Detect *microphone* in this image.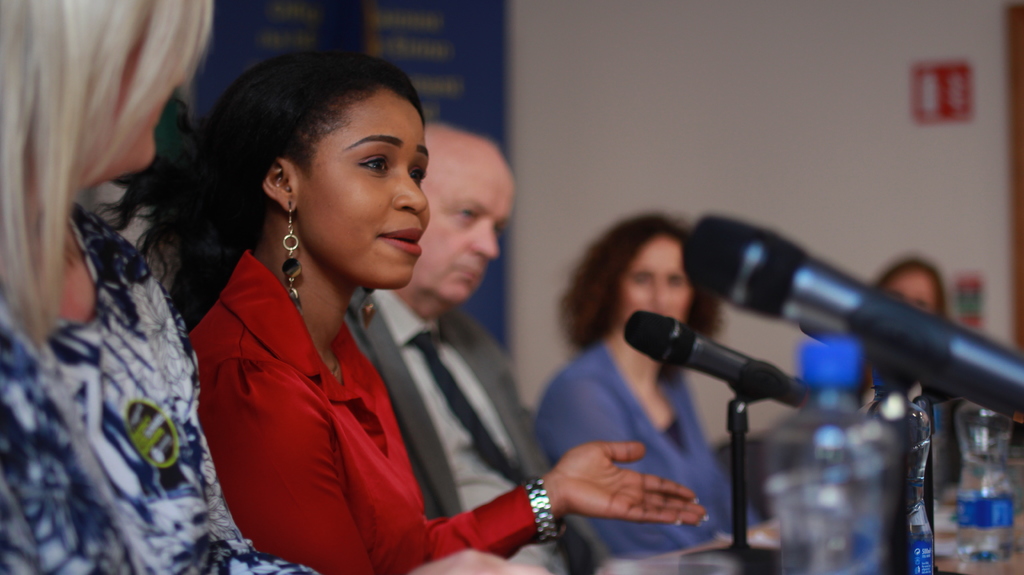
Detection: bbox(624, 304, 813, 413).
